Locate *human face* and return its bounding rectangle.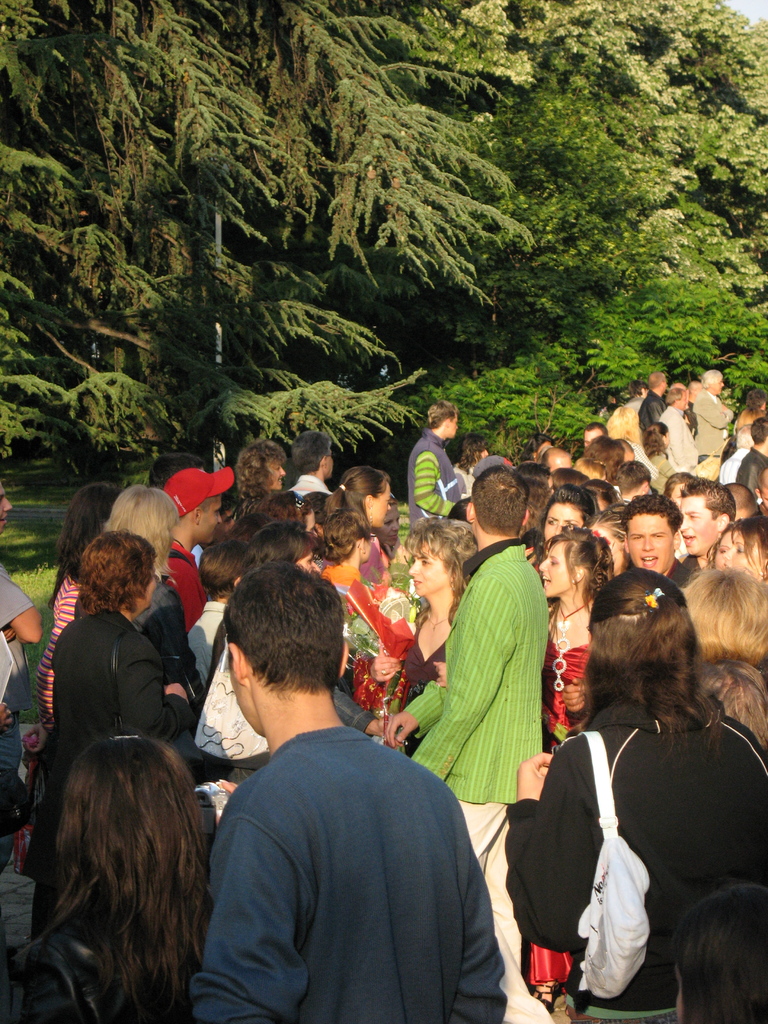
(left=445, top=412, right=460, bottom=438).
